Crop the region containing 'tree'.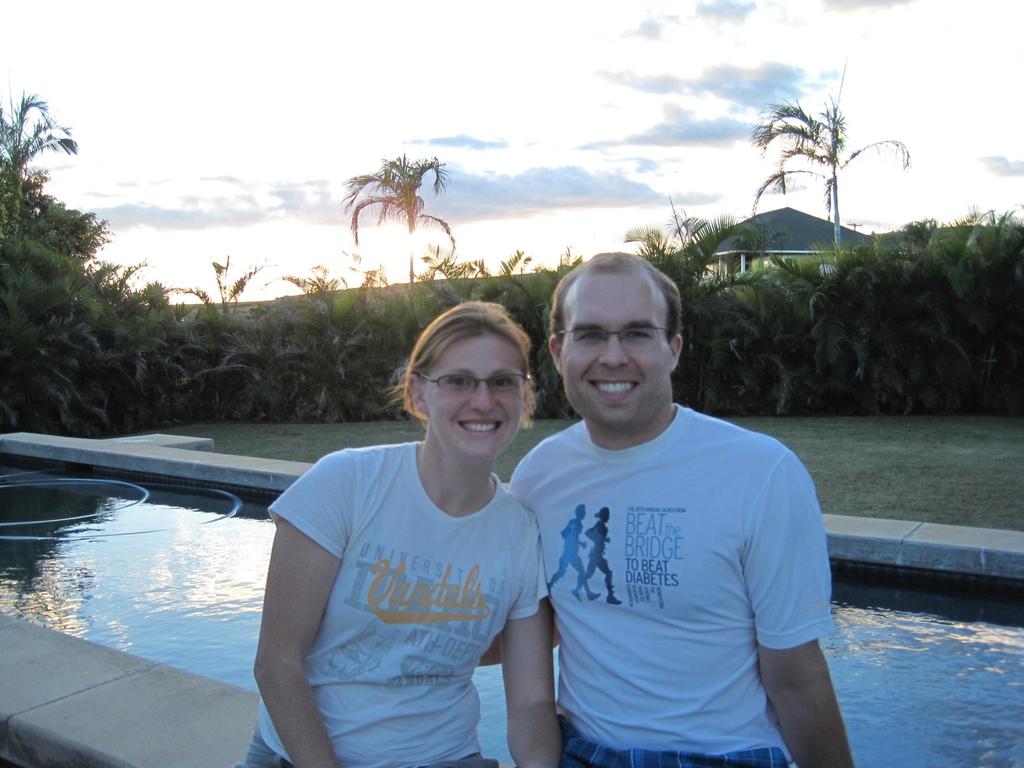
Crop region: <box>0,237,170,438</box>.
